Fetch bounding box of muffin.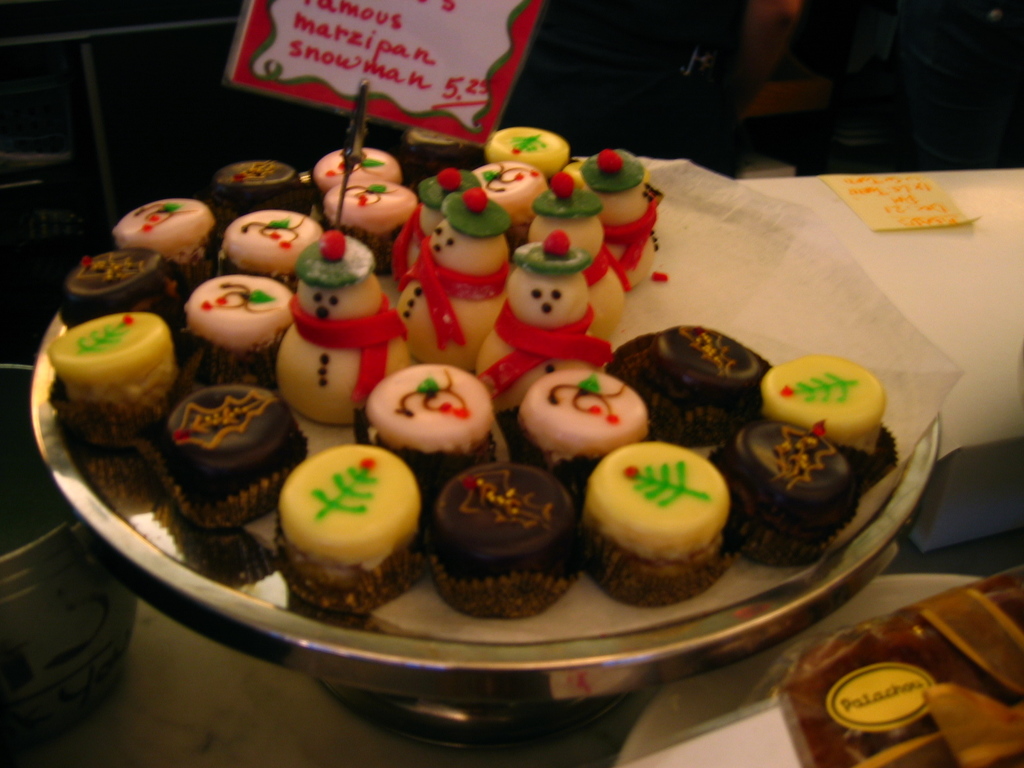
Bbox: 317/176/413/279.
